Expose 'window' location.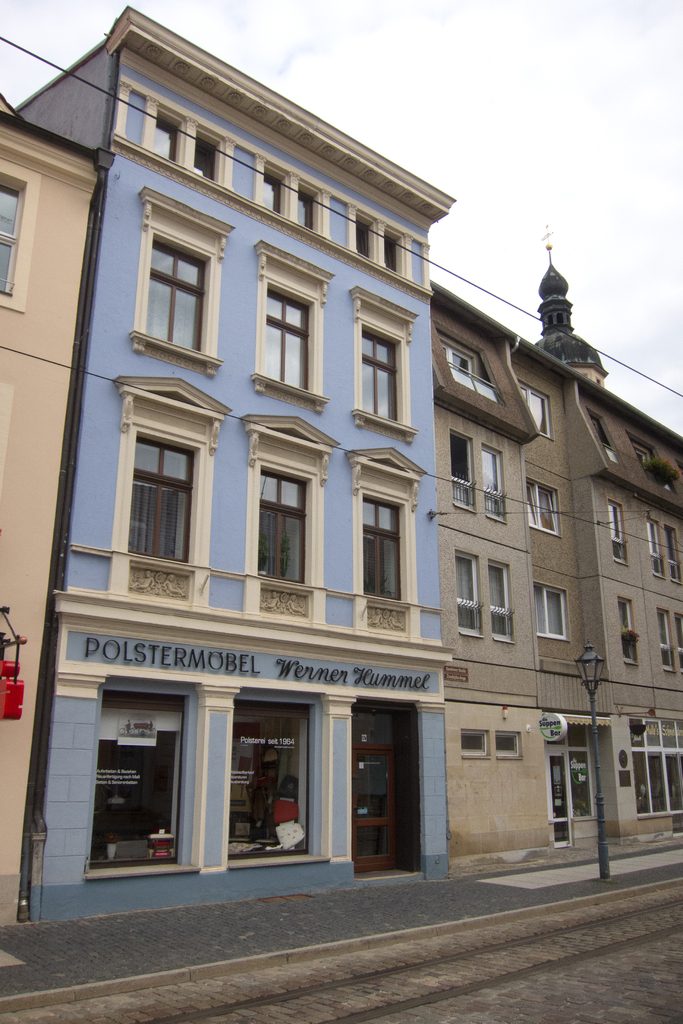
Exposed at bbox=(358, 488, 407, 608).
